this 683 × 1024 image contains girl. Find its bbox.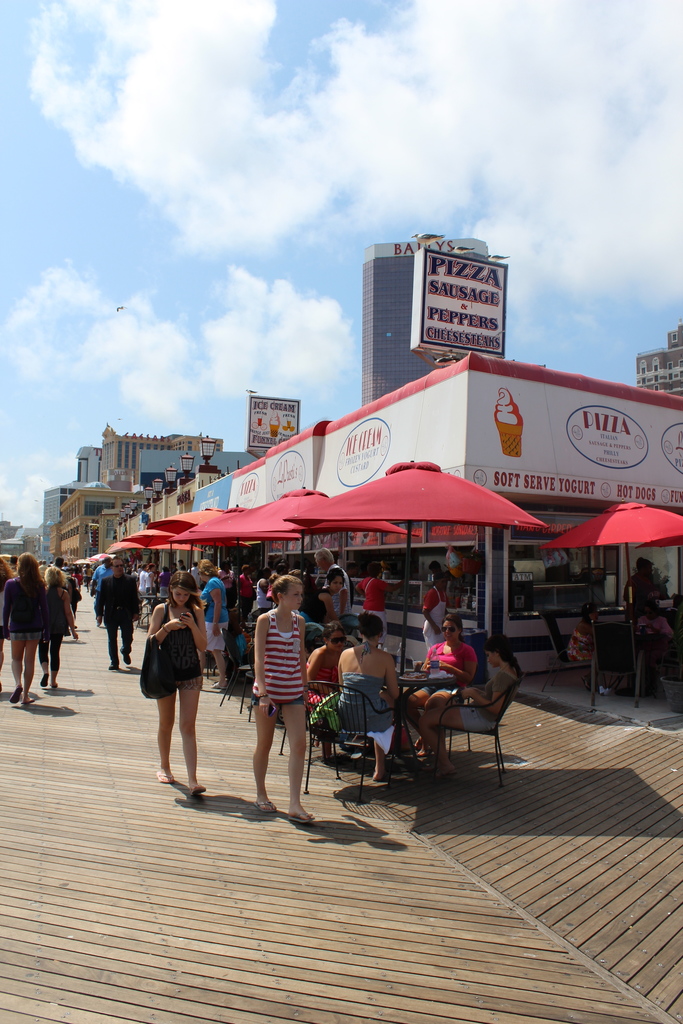
x1=304 y1=620 x2=347 y2=758.
